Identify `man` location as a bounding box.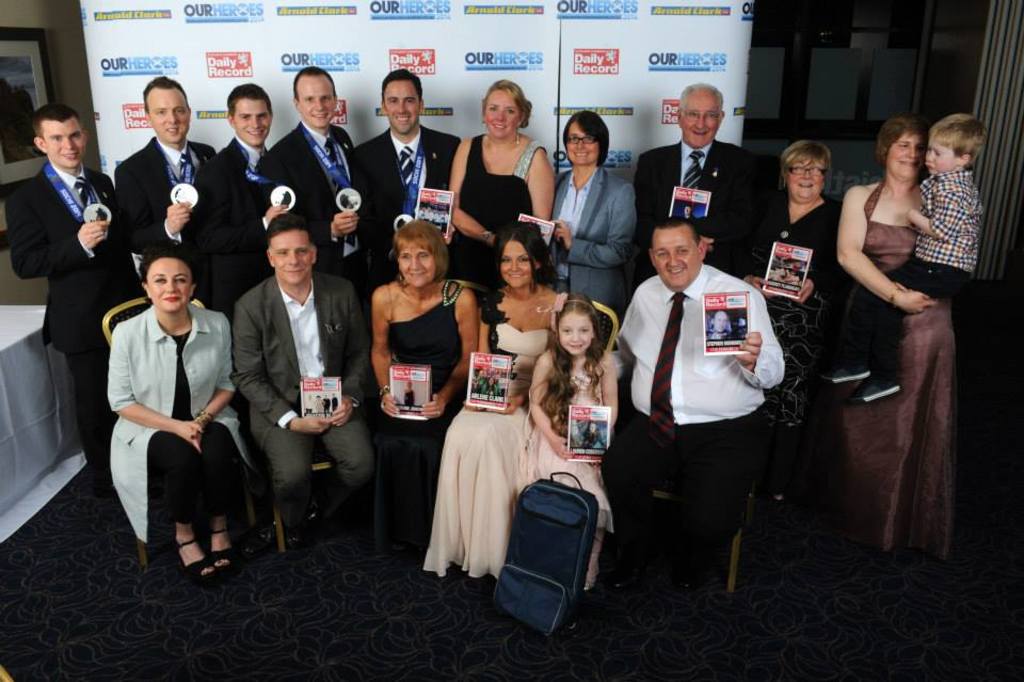
pyautogui.locateOnScreen(3, 101, 145, 486).
